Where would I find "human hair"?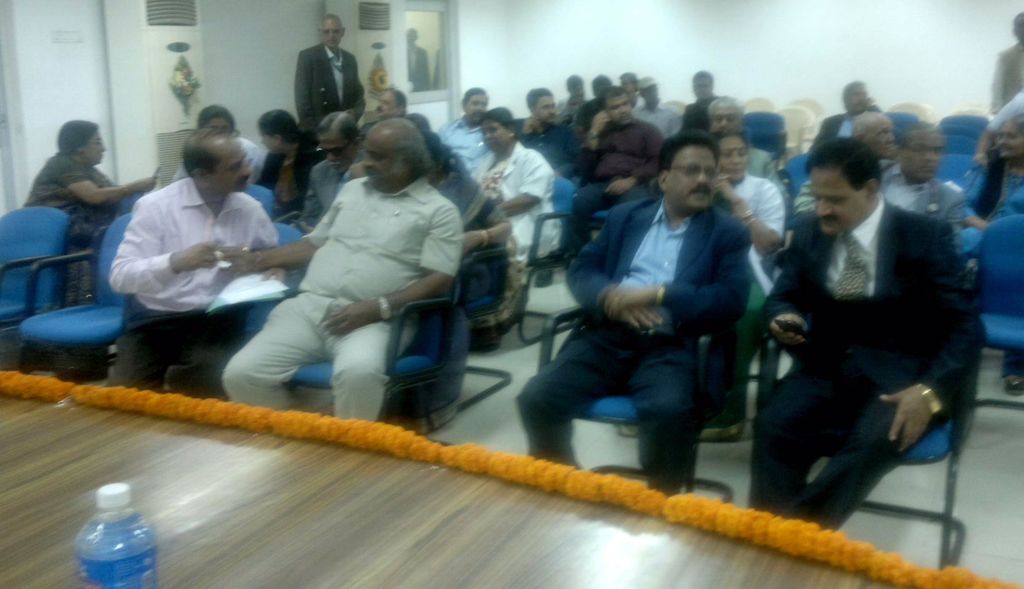
At {"left": 995, "top": 109, "right": 1023, "bottom": 136}.
